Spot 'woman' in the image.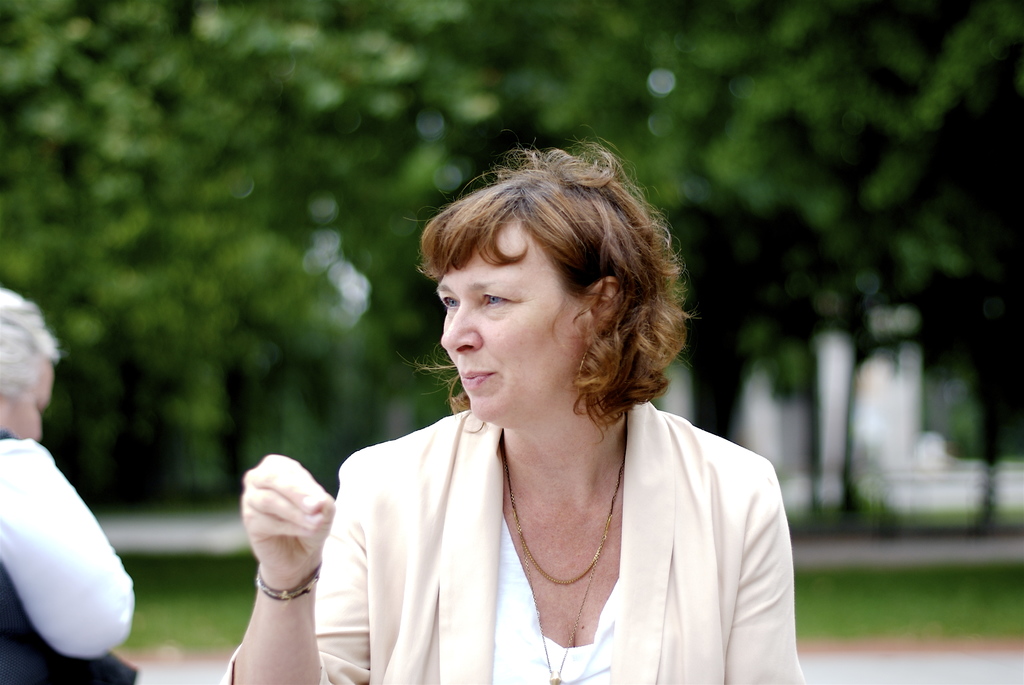
'woman' found at left=229, top=135, right=815, bottom=684.
